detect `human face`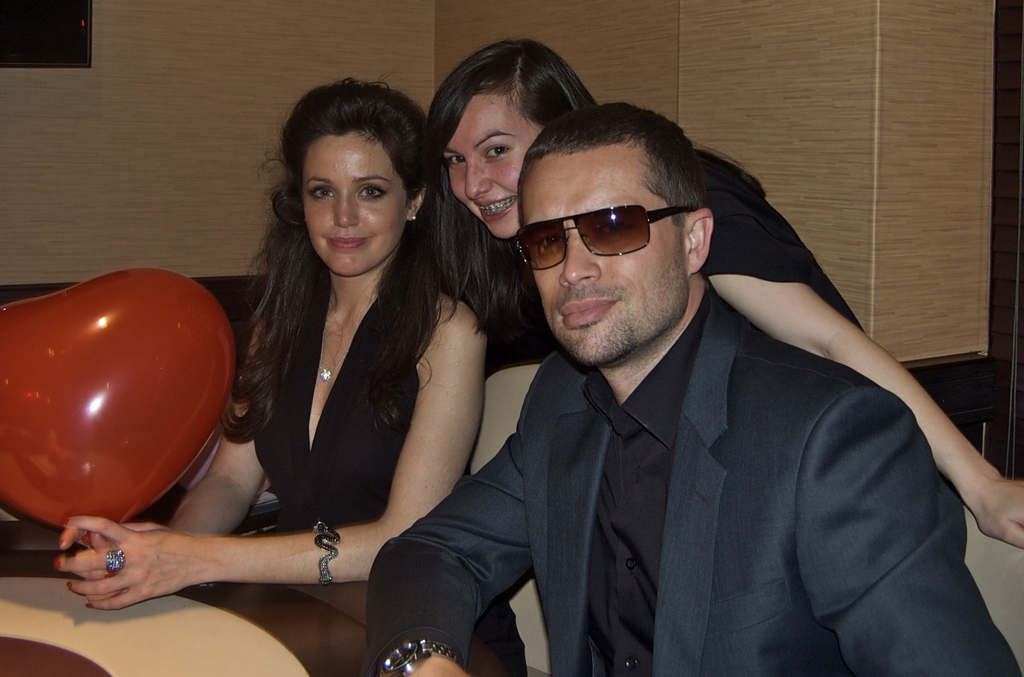
444 97 543 241
